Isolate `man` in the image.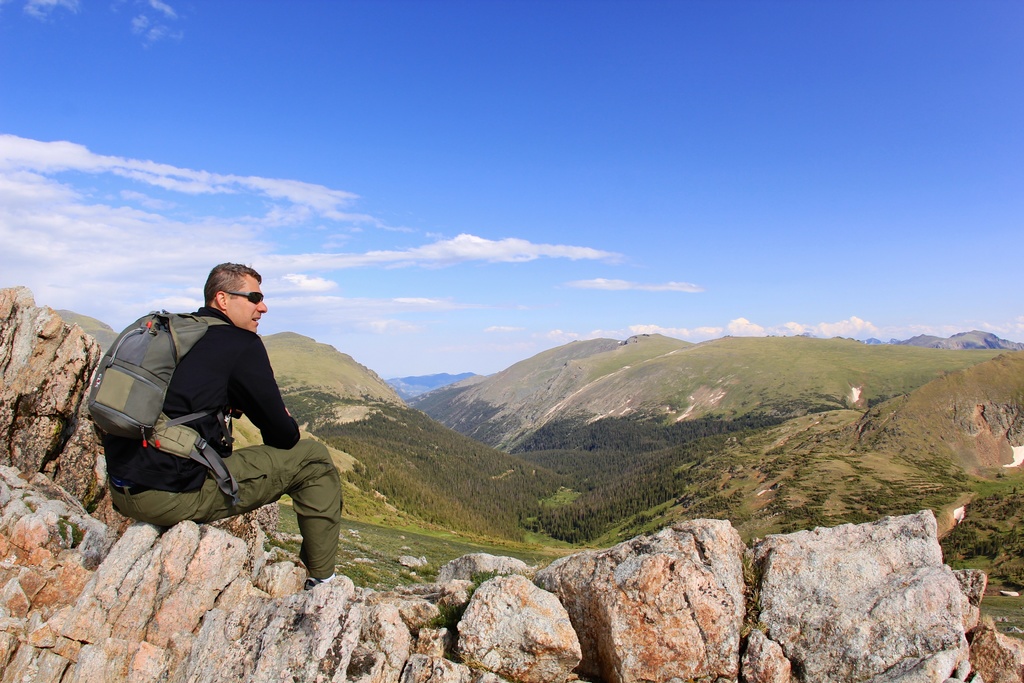
Isolated region: pyautogui.locateOnScreen(90, 259, 336, 589).
